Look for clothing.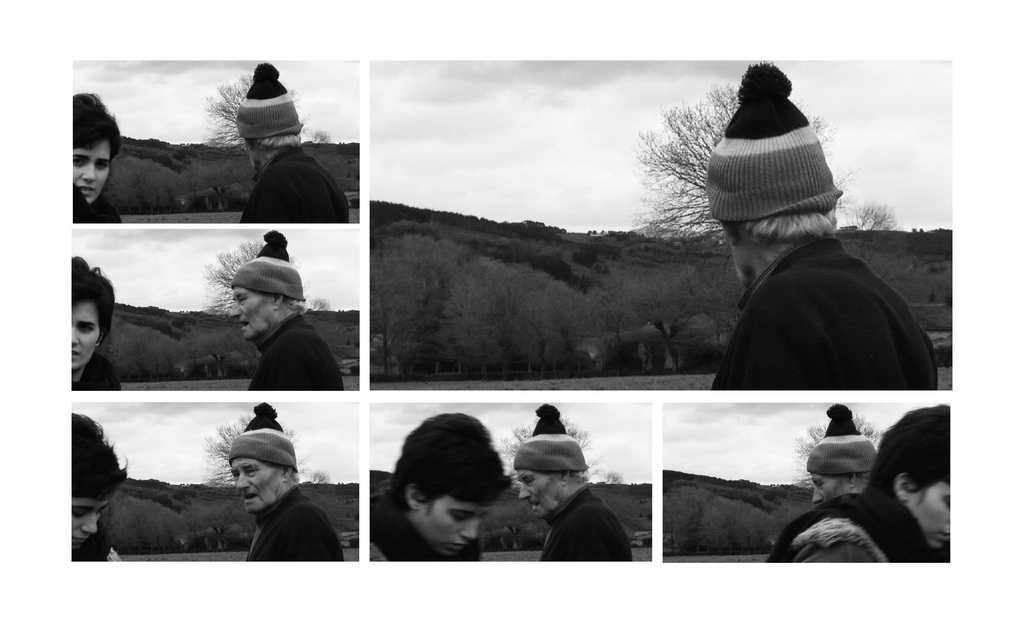
Found: [x1=364, y1=492, x2=479, y2=562].
